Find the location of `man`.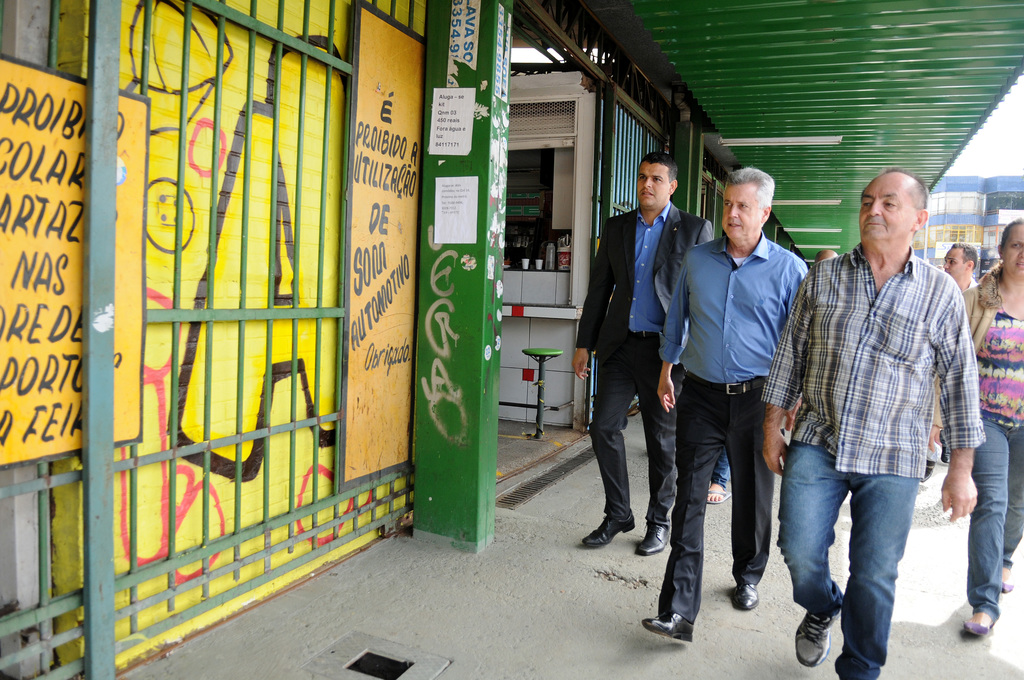
Location: box(570, 147, 714, 554).
